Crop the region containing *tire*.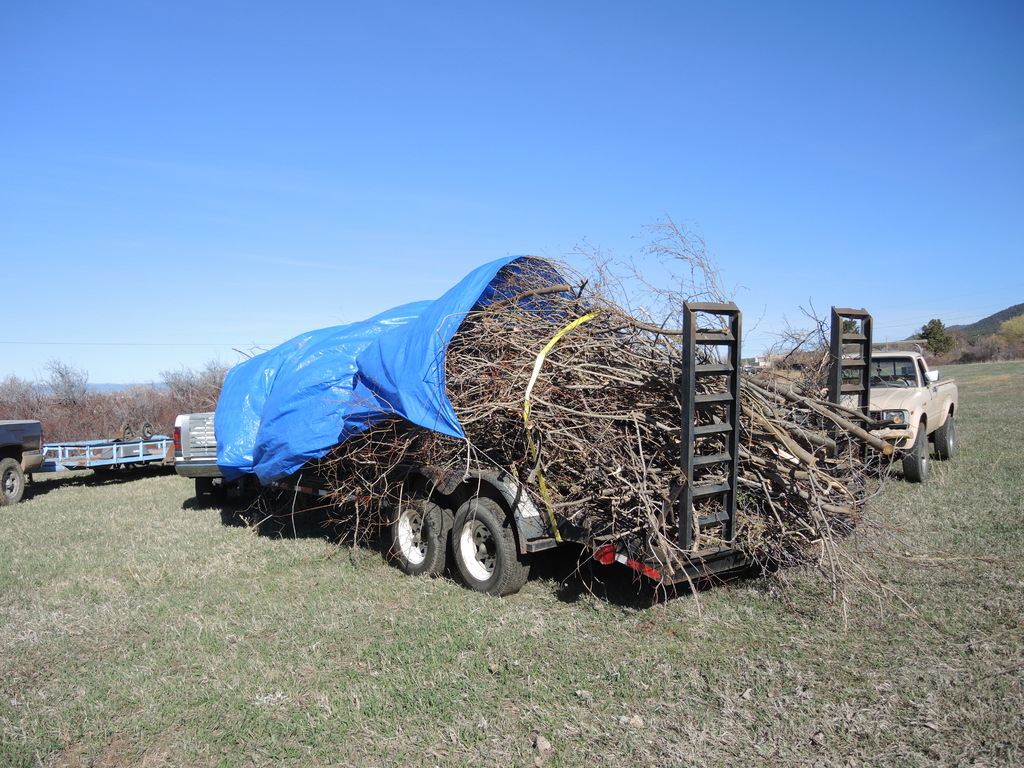
Crop region: (x1=934, y1=413, x2=956, y2=459).
